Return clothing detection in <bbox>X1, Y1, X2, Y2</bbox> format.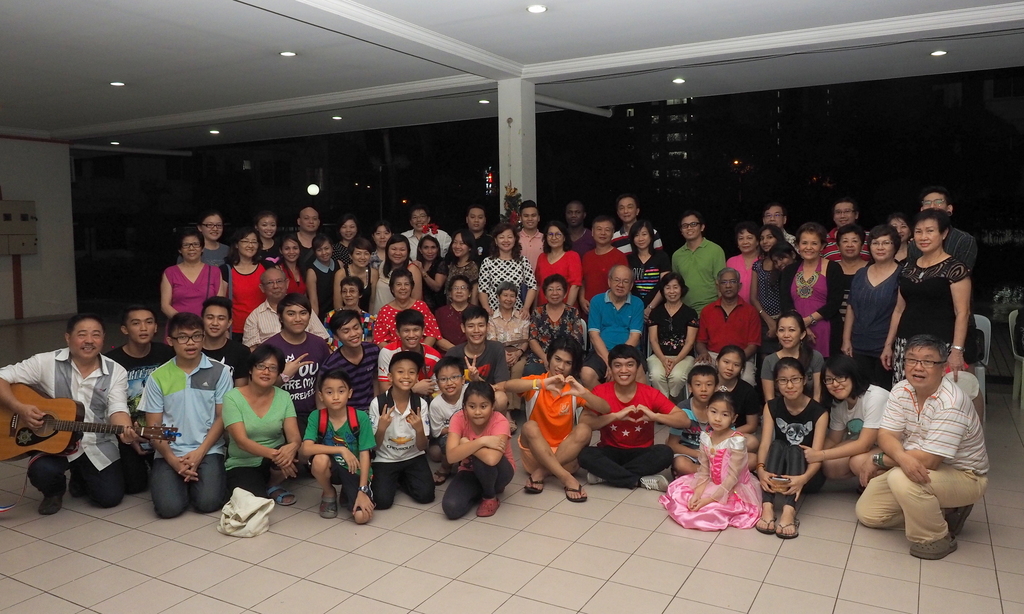
<bbox>334, 233, 350, 260</bbox>.
